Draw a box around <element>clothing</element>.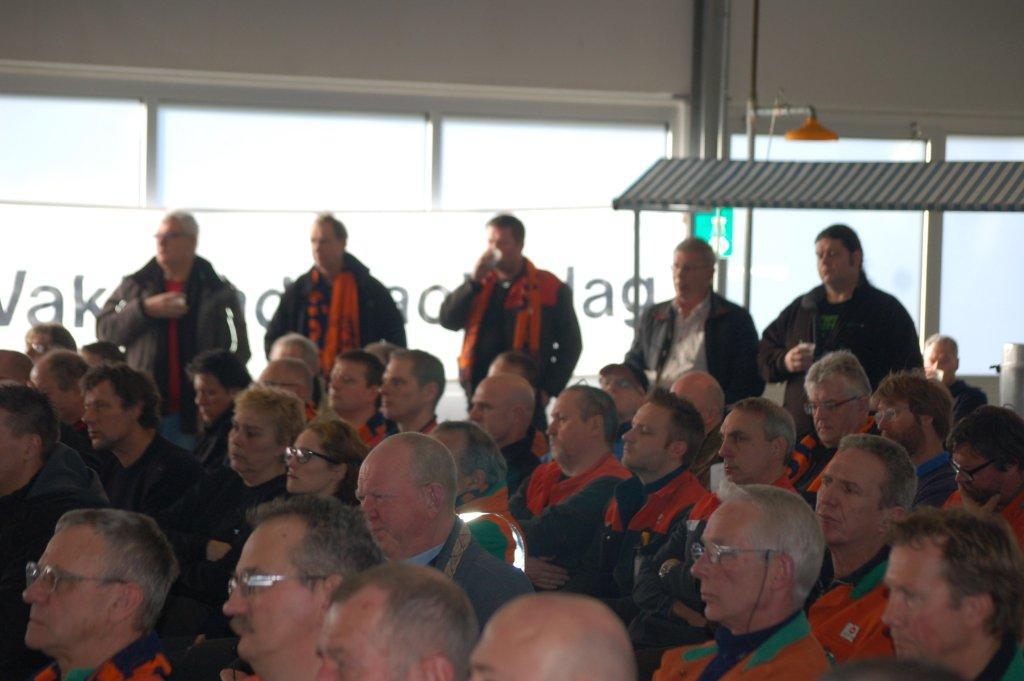
[941, 497, 1022, 548].
